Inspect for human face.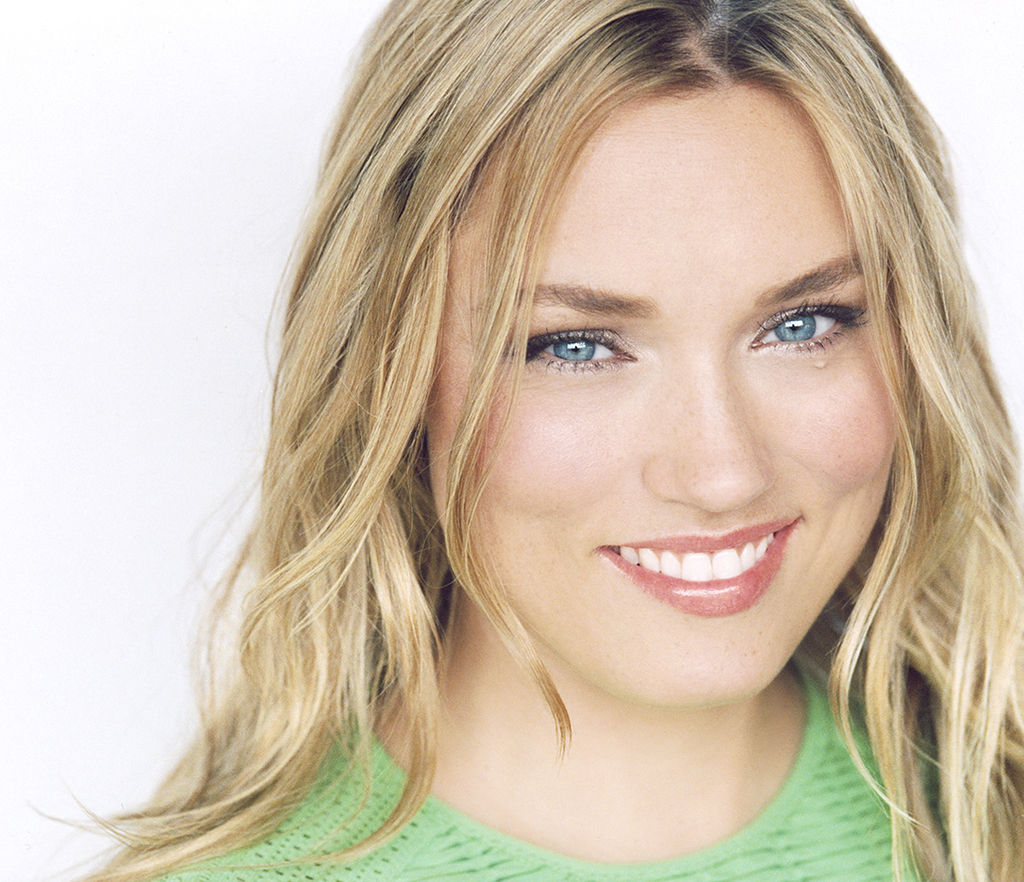
Inspection: bbox=[417, 73, 907, 710].
